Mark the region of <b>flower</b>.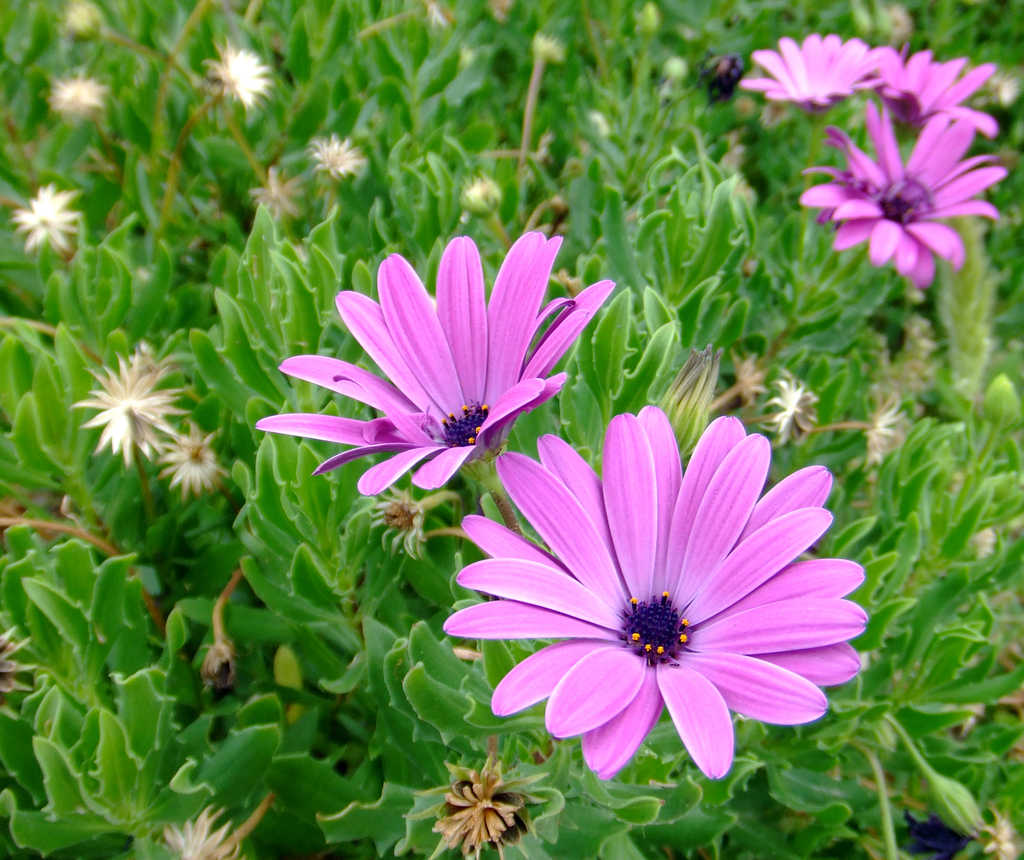
Region: locate(730, 351, 768, 411).
